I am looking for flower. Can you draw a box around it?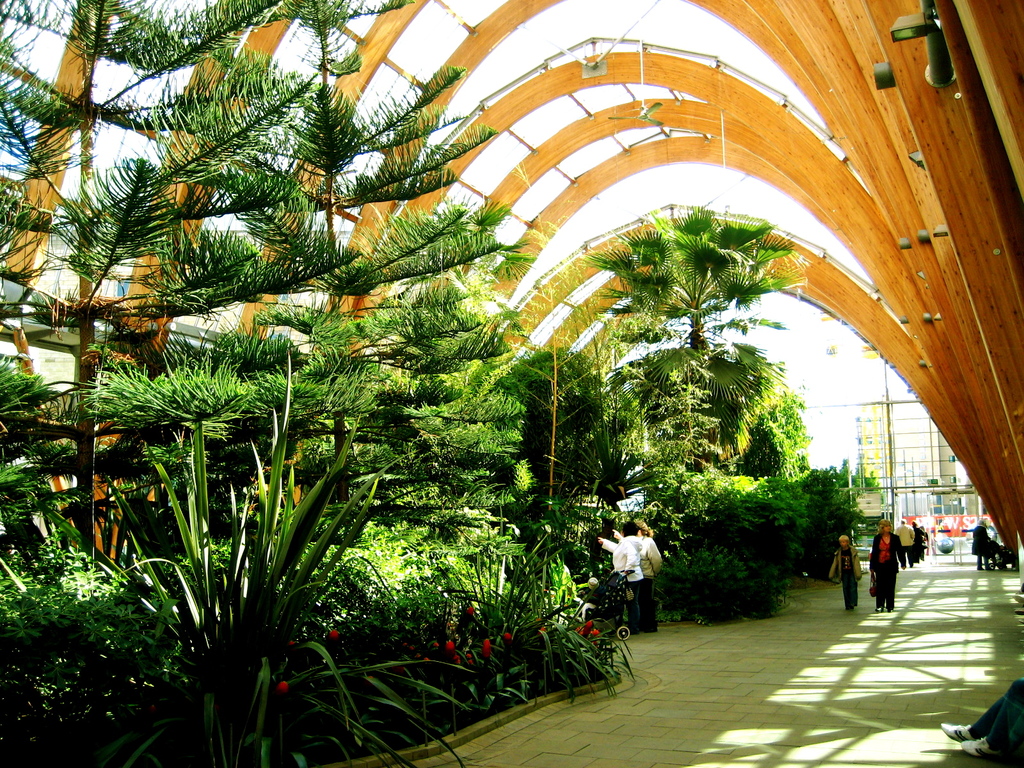
Sure, the bounding box is select_region(467, 605, 476, 617).
